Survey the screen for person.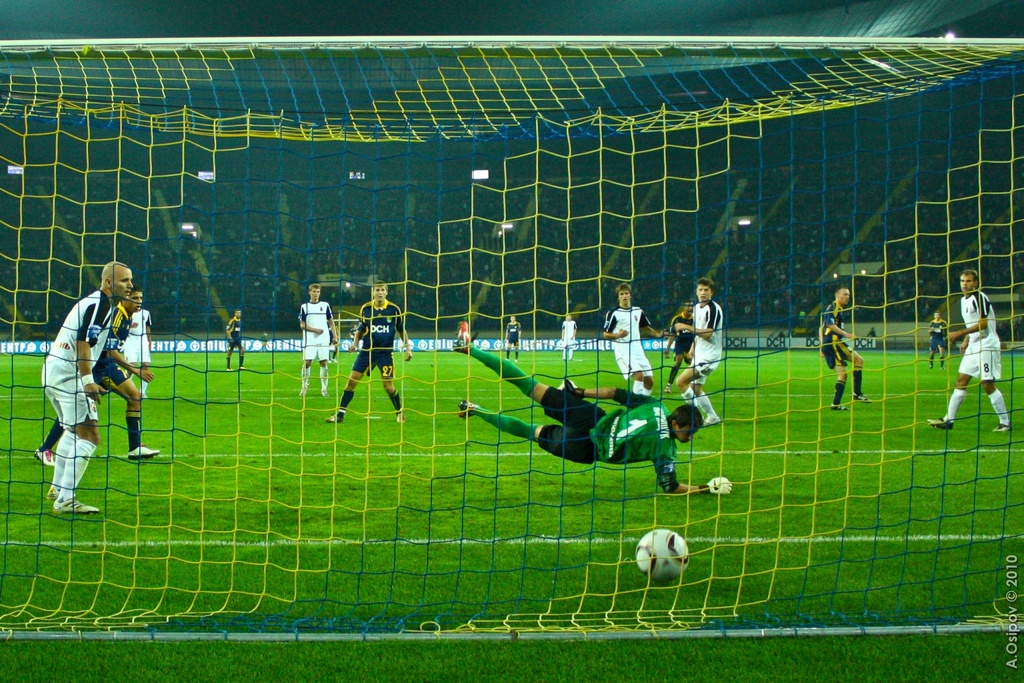
Survey found: crop(561, 315, 583, 365).
